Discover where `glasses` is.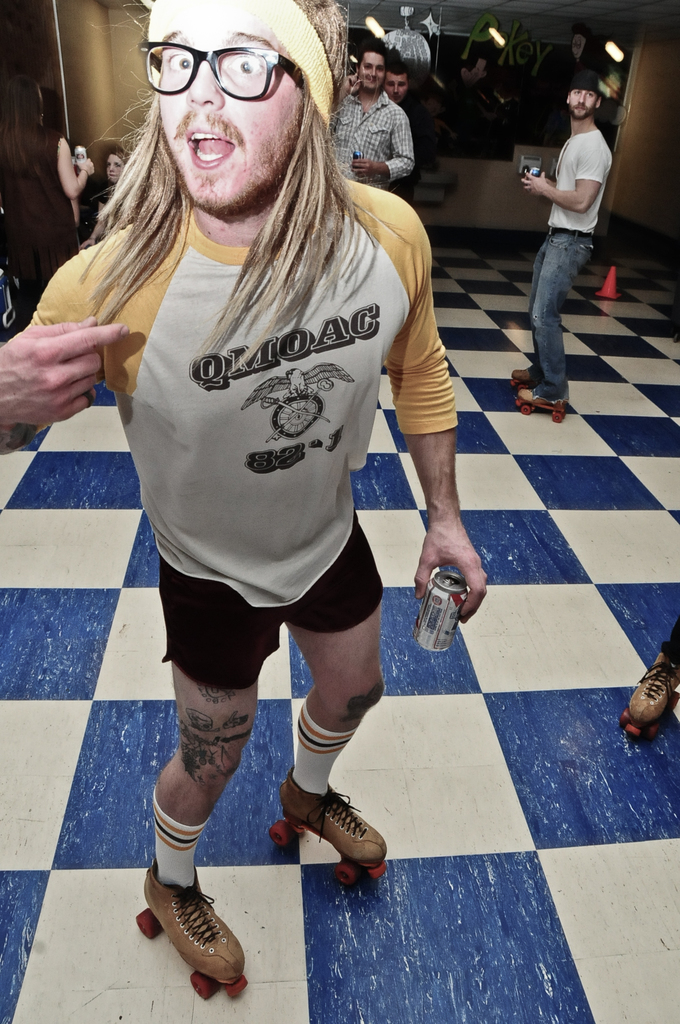
Discovered at left=138, top=37, right=299, bottom=102.
